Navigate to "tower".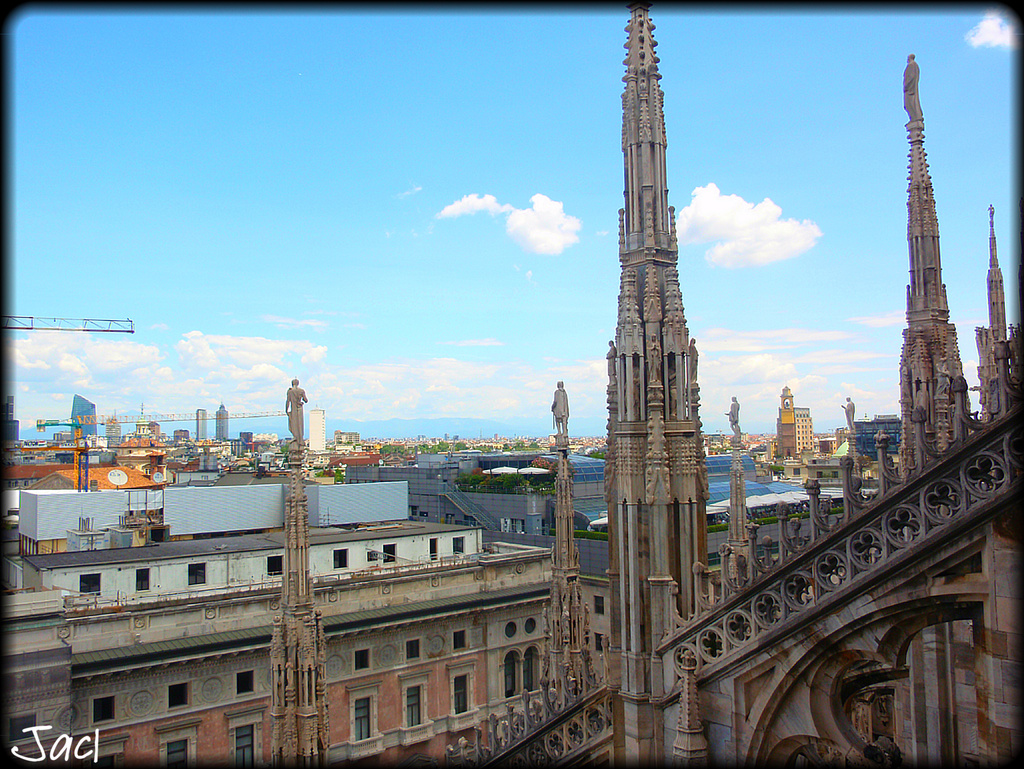
Navigation target: 788, 407, 824, 456.
